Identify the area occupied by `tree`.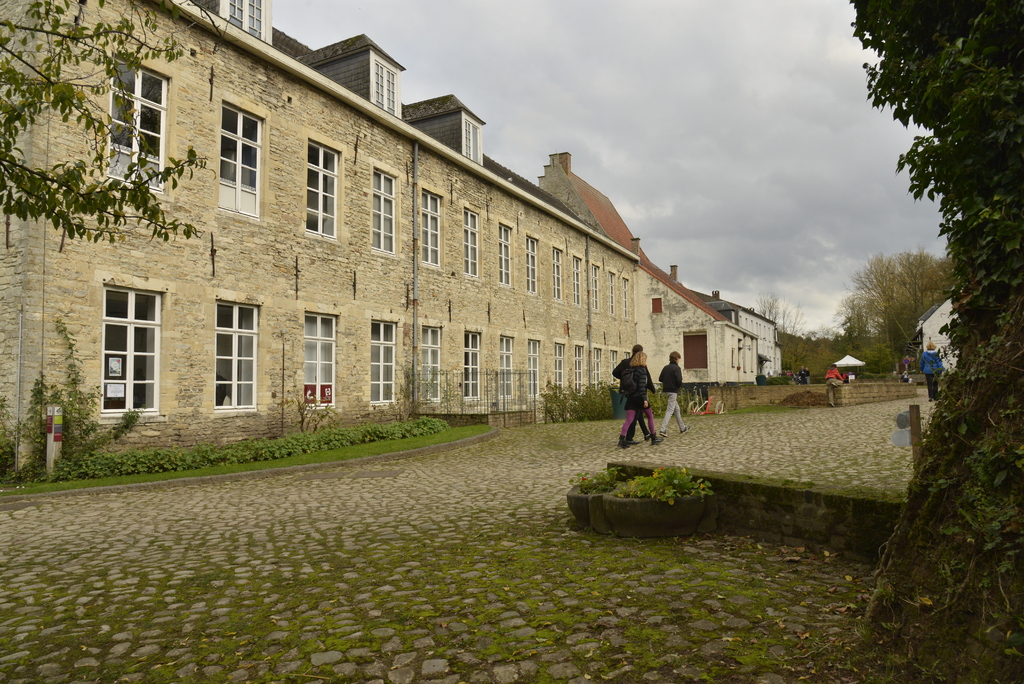
Area: (754,295,808,371).
